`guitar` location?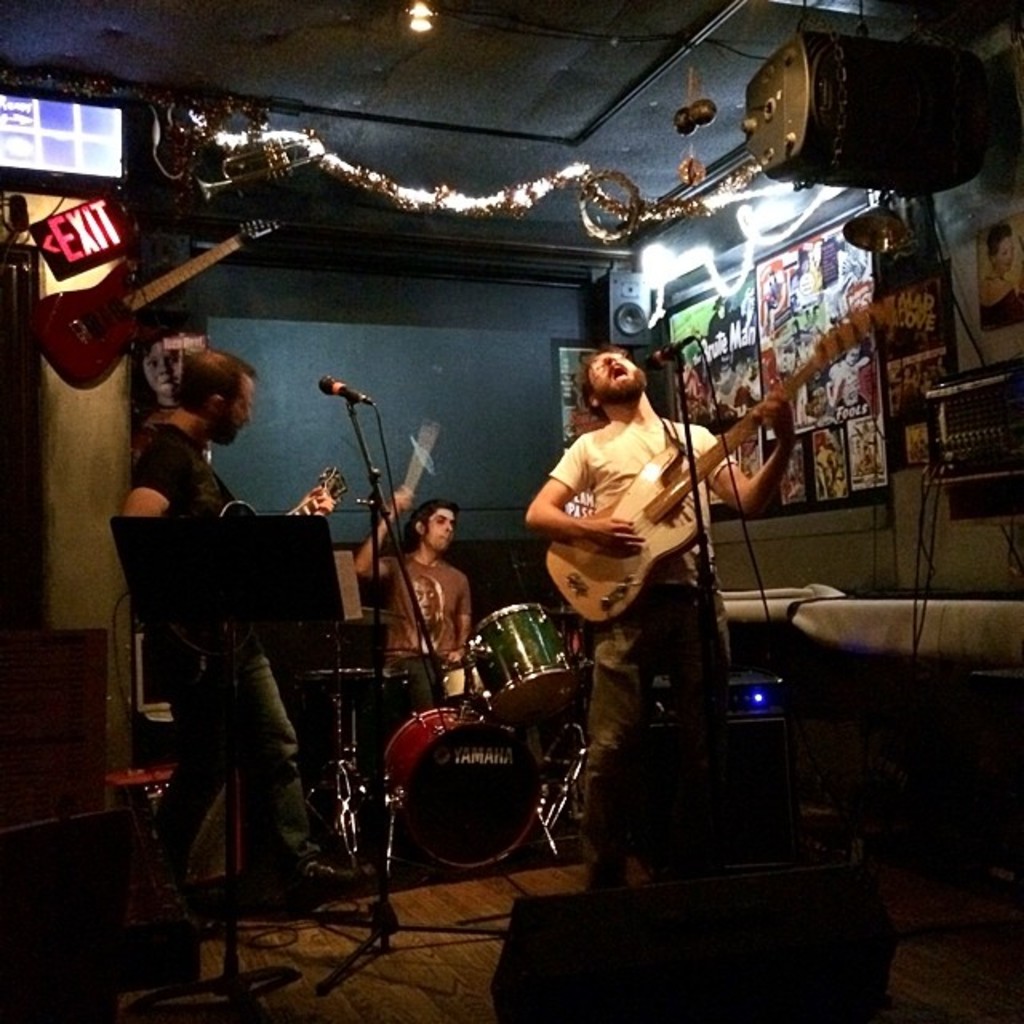
[538, 309, 901, 634]
